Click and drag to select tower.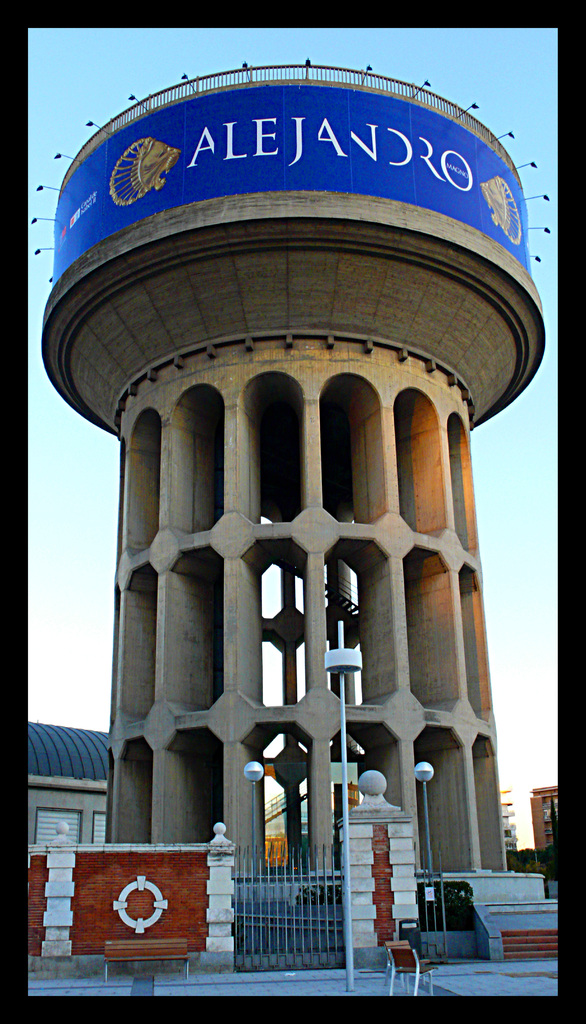
Selection: (75,10,539,1023).
